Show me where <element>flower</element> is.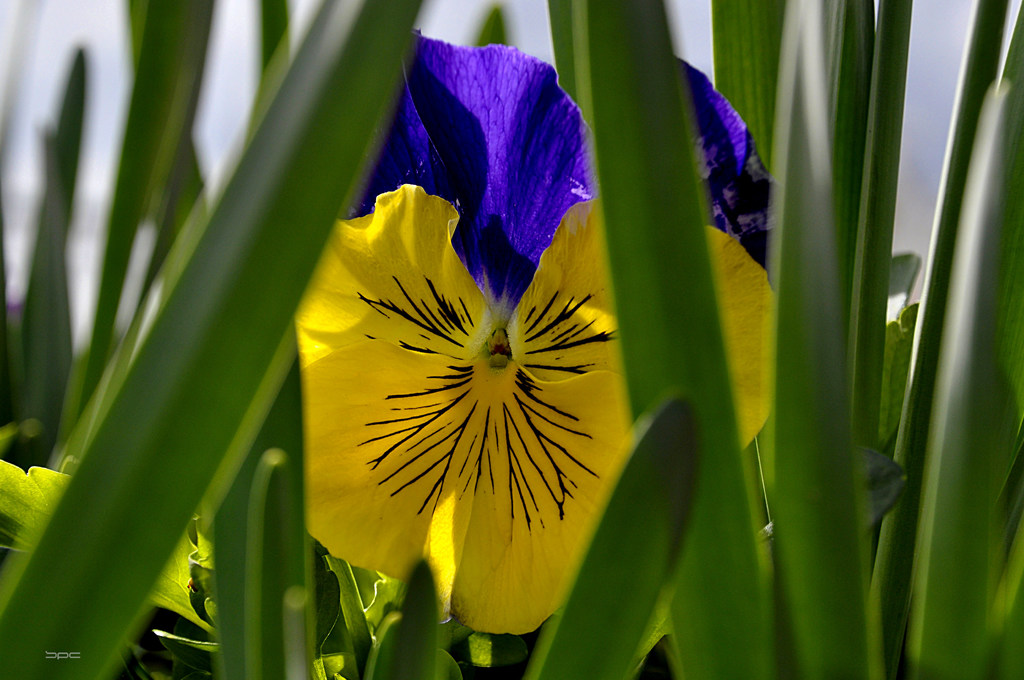
<element>flower</element> is at select_region(359, 35, 797, 314).
